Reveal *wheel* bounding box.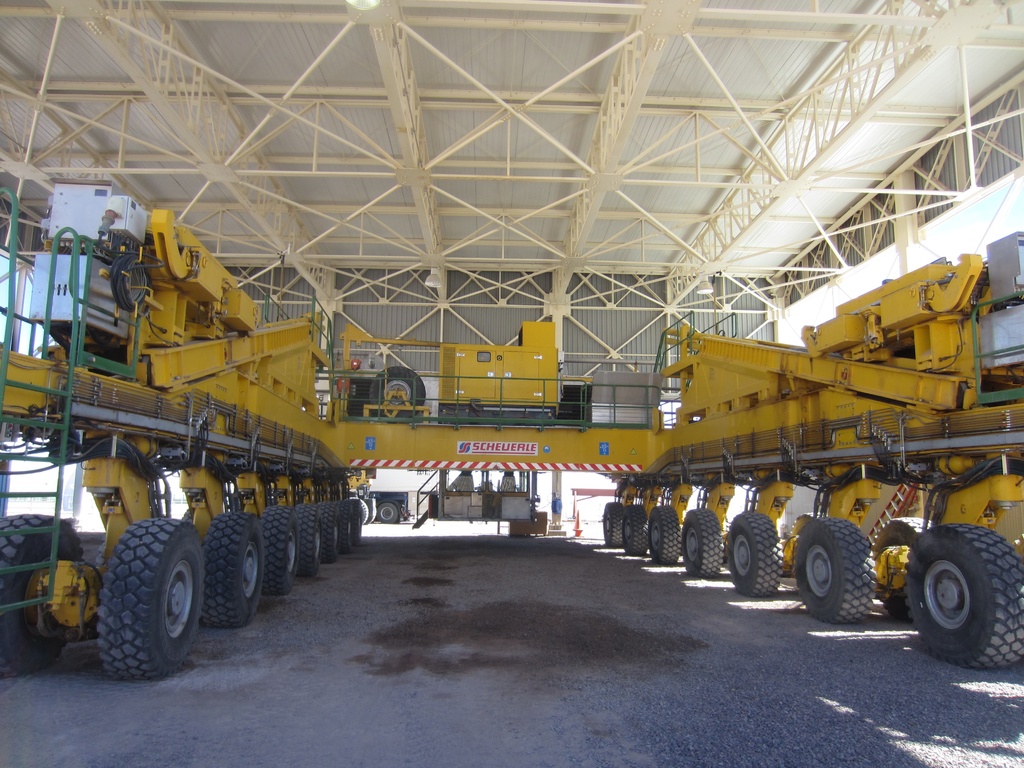
Revealed: select_region(199, 512, 268, 631).
